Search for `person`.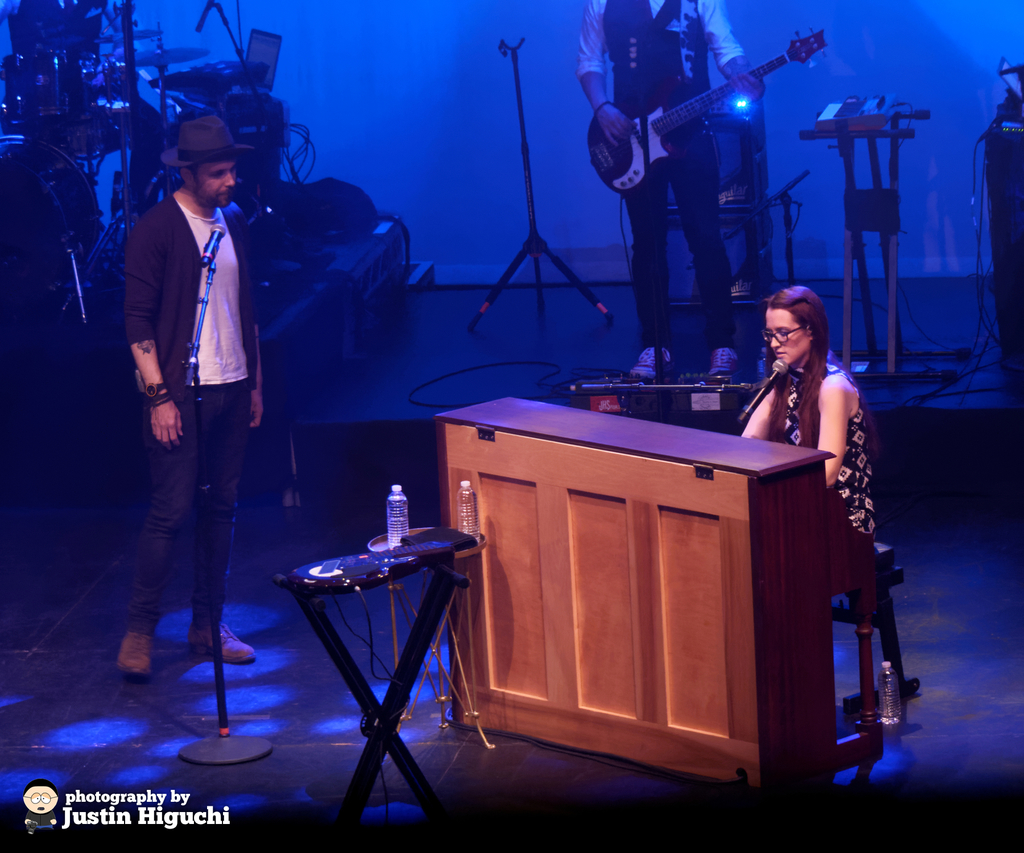
Found at 569,0,768,392.
